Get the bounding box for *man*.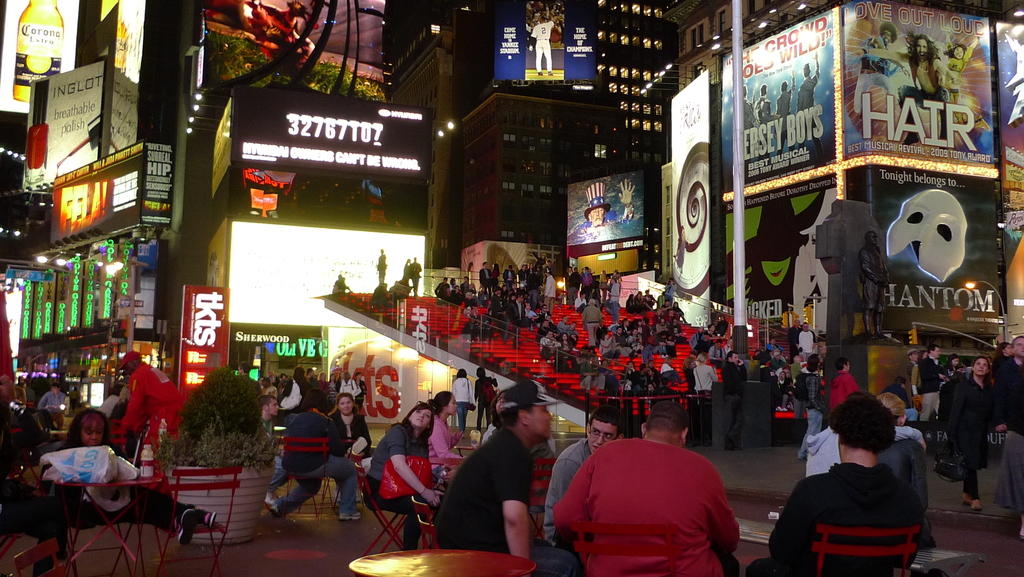
<box>566,181,634,244</box>.
